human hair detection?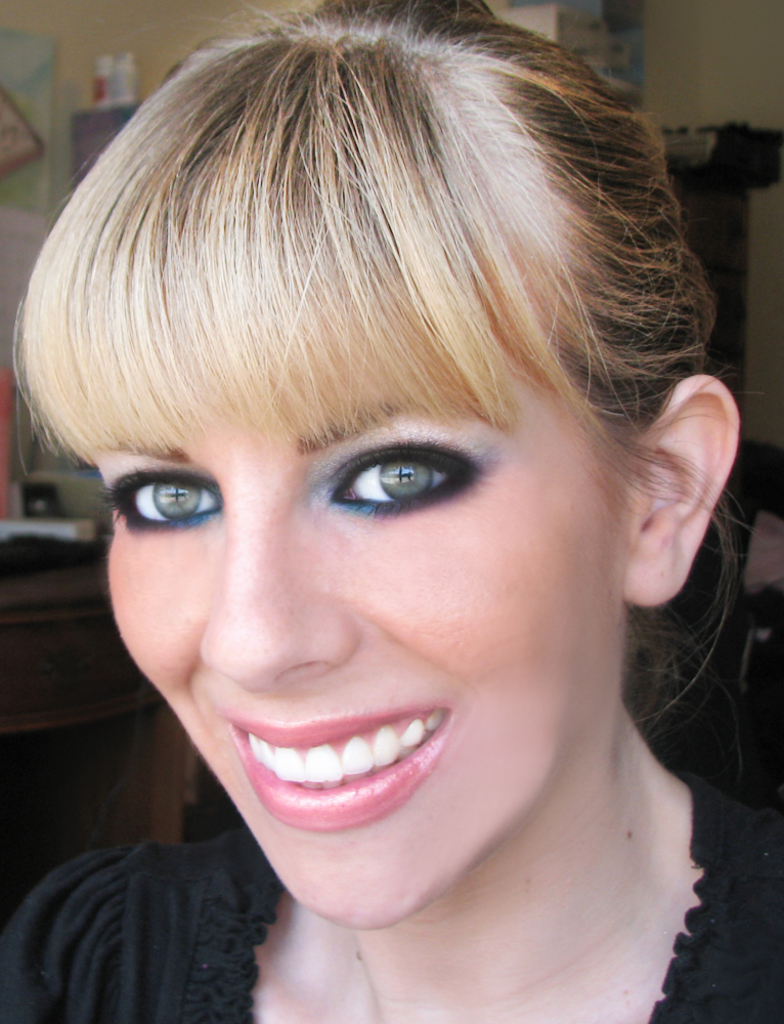
x1=15 y1=0 x2=735 y2=757
